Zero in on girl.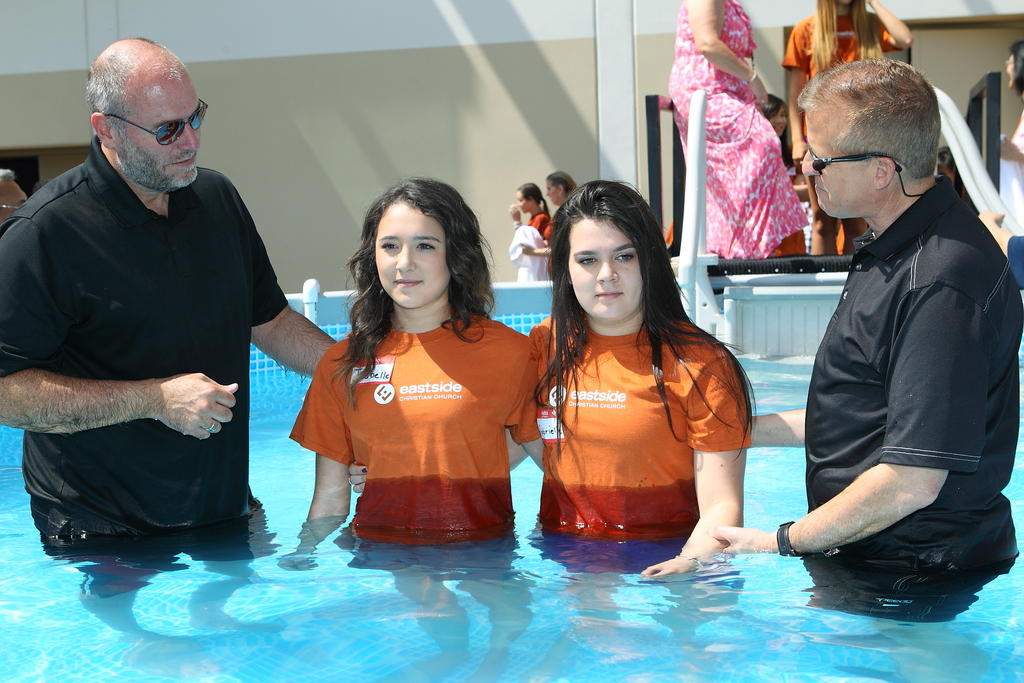
Zeroed in: bbox=(287, 182, 543, 539).
